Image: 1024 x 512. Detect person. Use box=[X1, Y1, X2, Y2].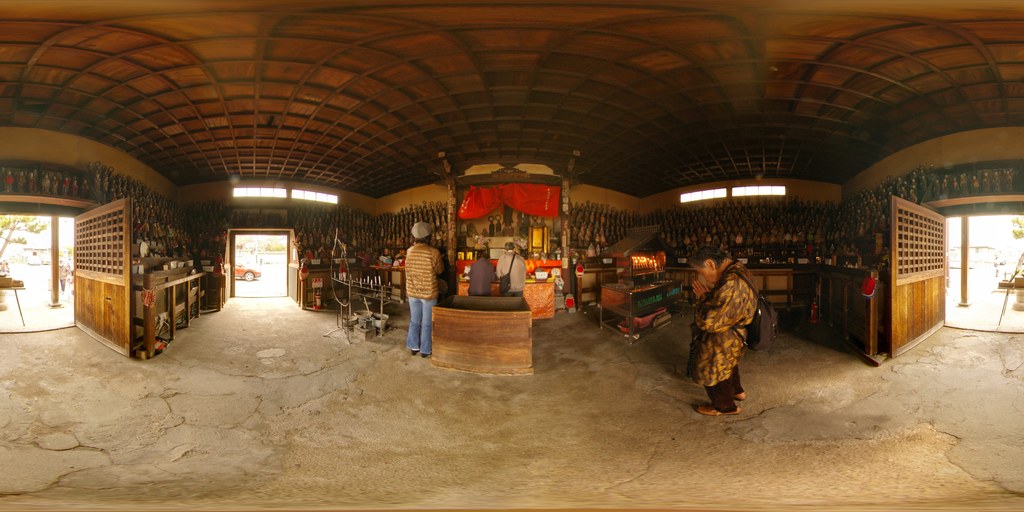
box=[385, 215, 448, 378].
